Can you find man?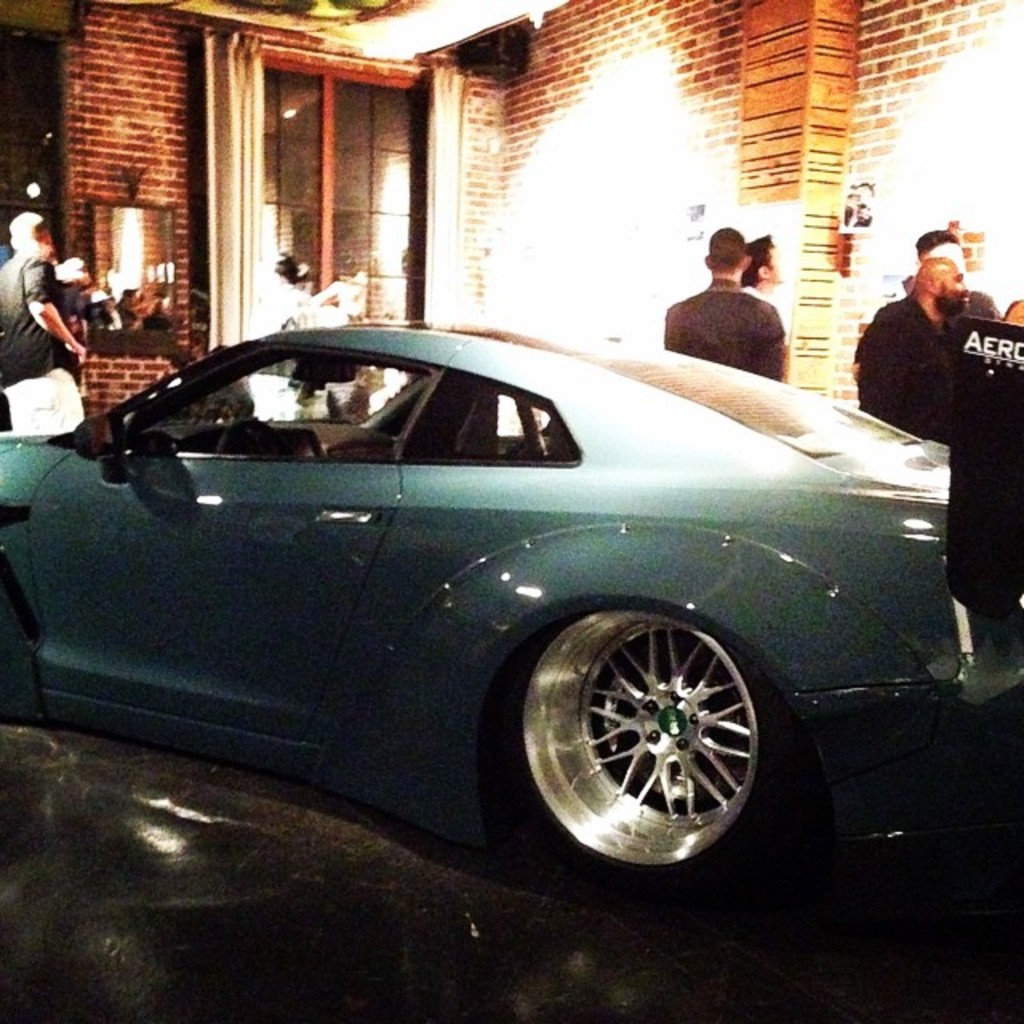
Yes, bounding box: bbox=(0, 208, 88, 438).
